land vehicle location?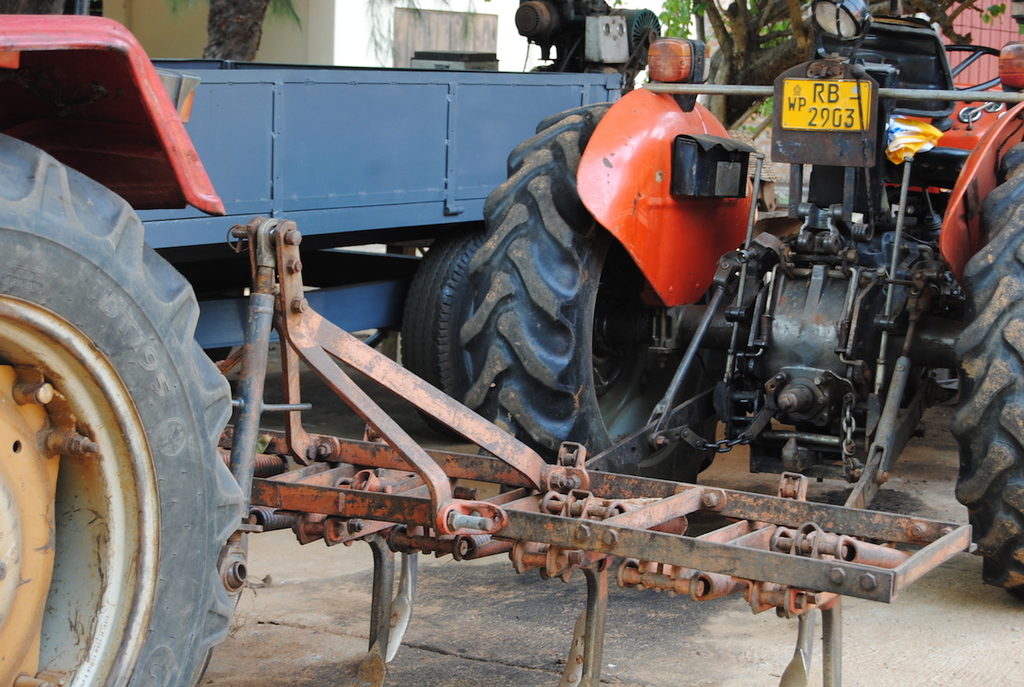
[x1=130, y1=0, x2=671, y2=439]
